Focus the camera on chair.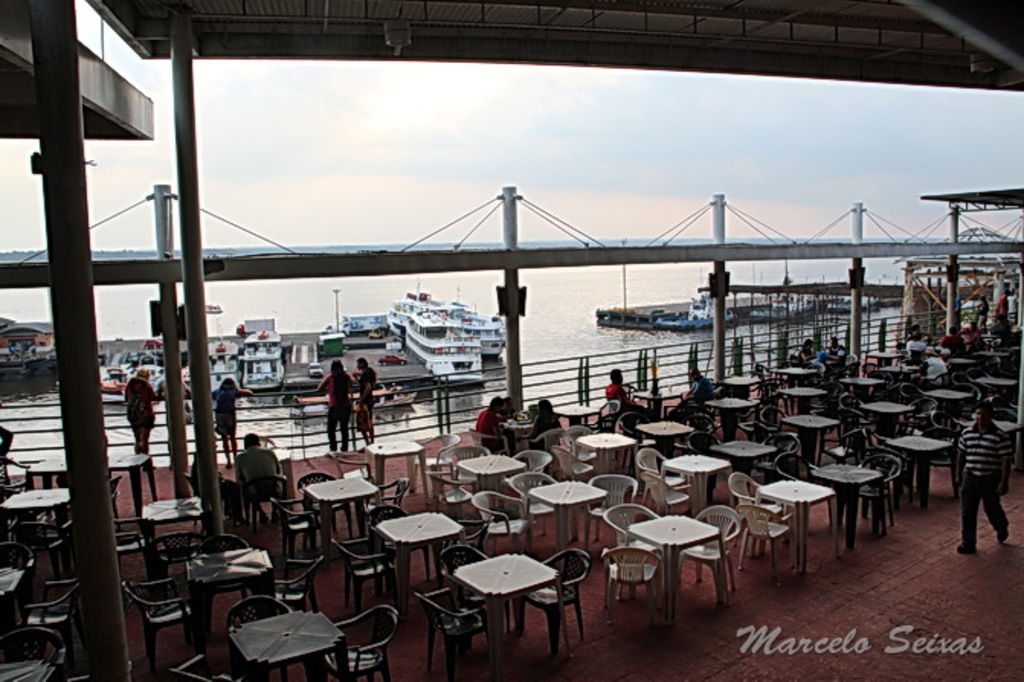
Focus region: detection(142, 531, 206, 580).
